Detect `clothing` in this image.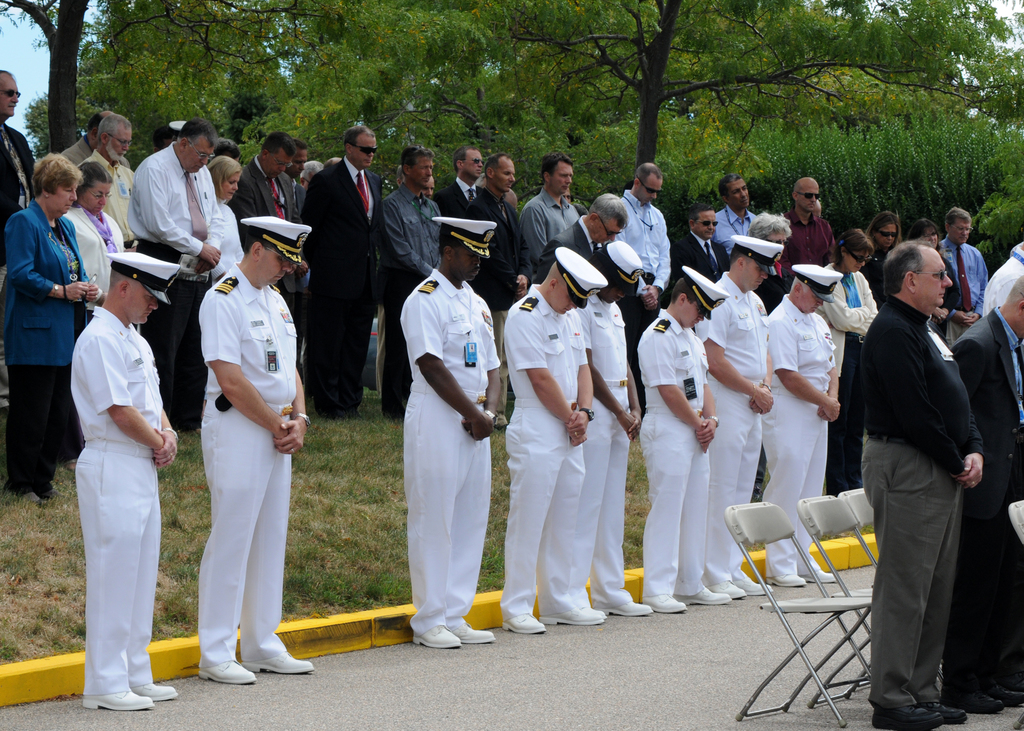
Detection: rect(817, 262, 879, 335).
